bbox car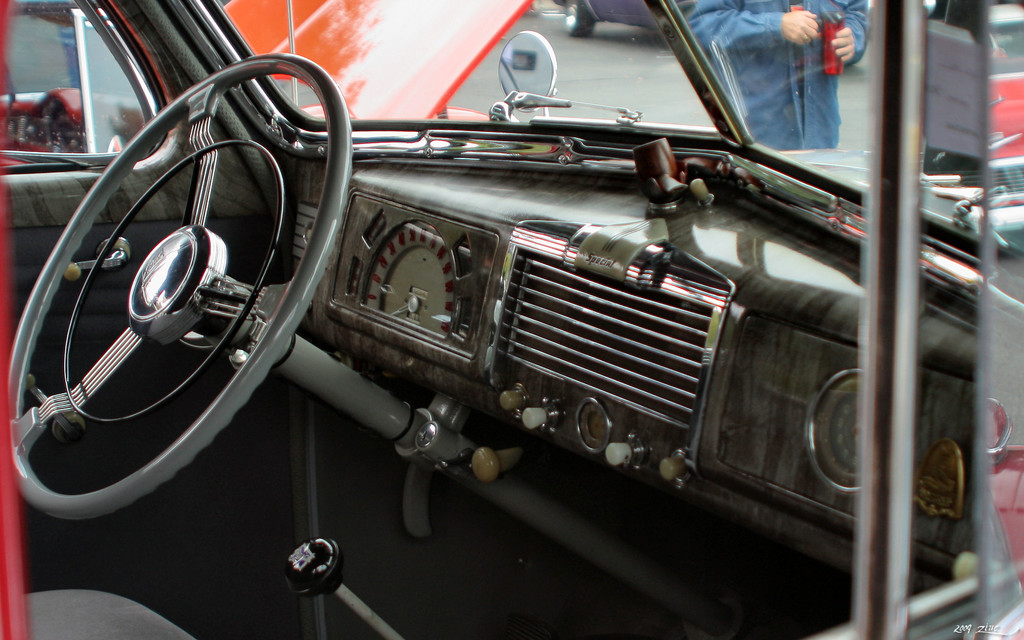
region(0, 0, 1023, 639)
